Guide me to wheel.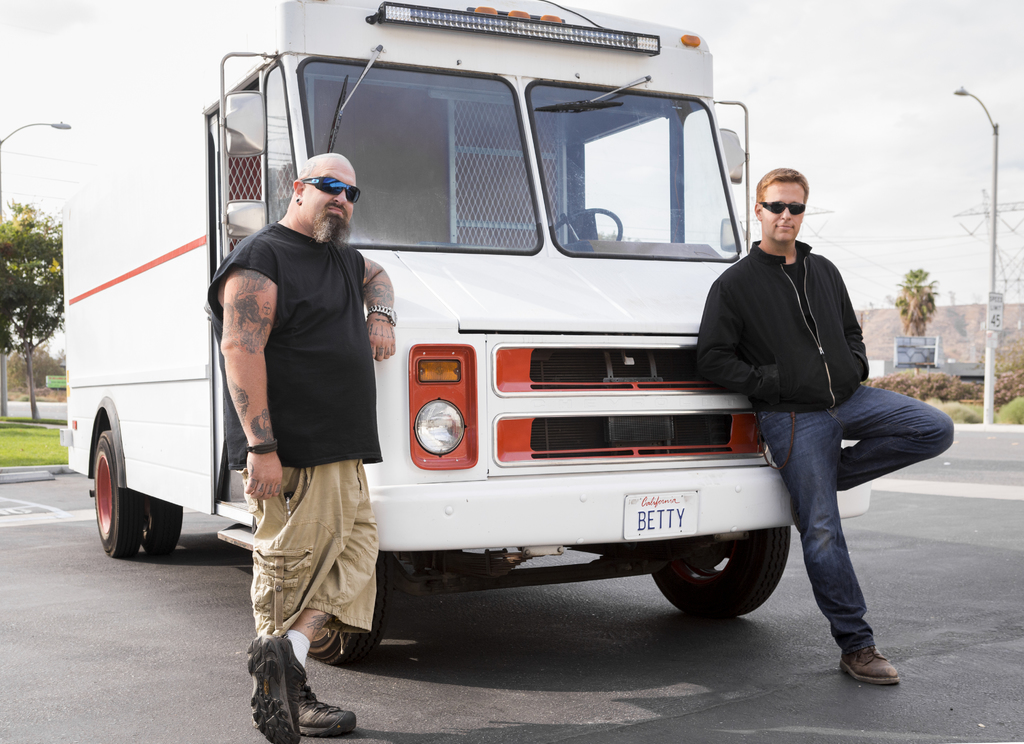
Guidance: [648,530,790,617].
